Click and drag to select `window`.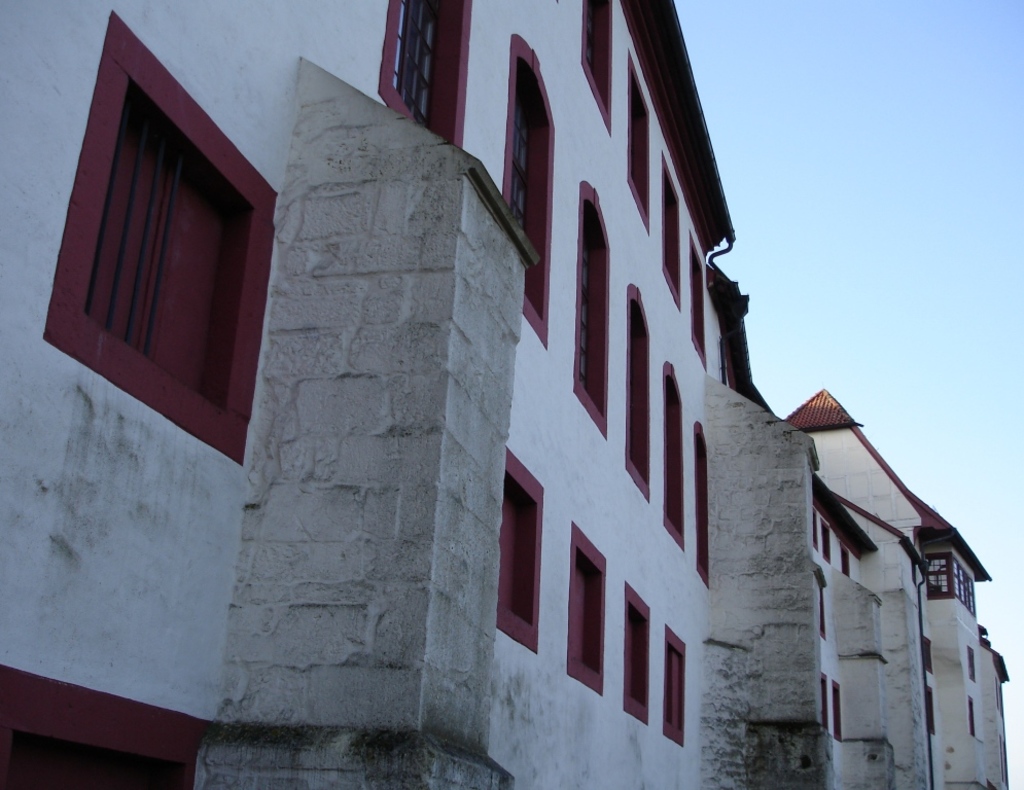
Selection: (x1=691, y1=226, x2=706, y2=369).
